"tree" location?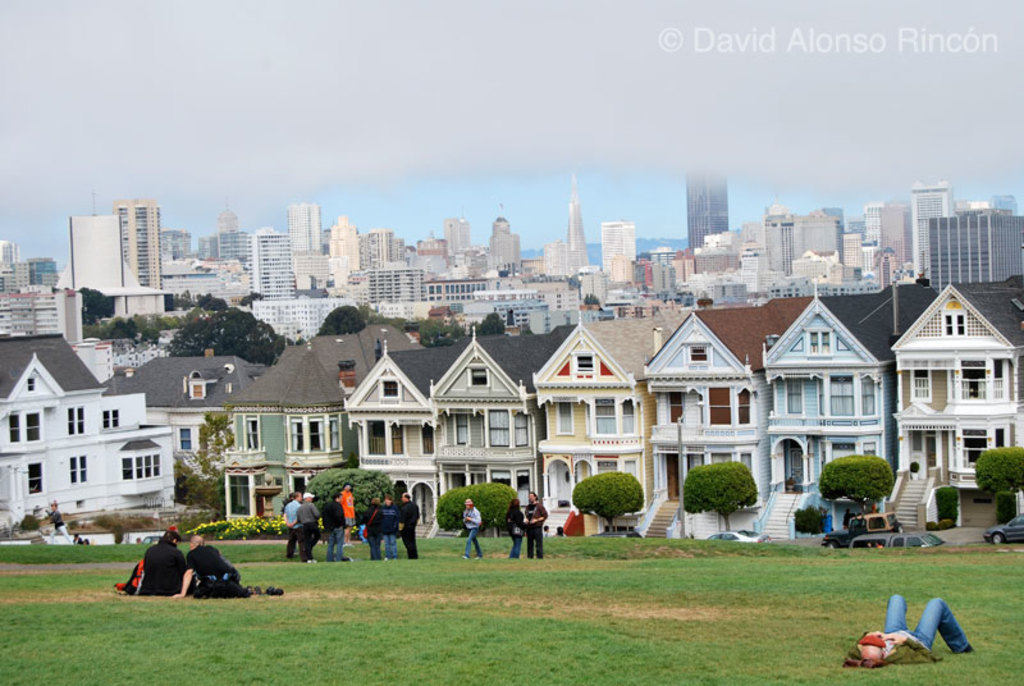
locate(691, 296, 713, 308)
